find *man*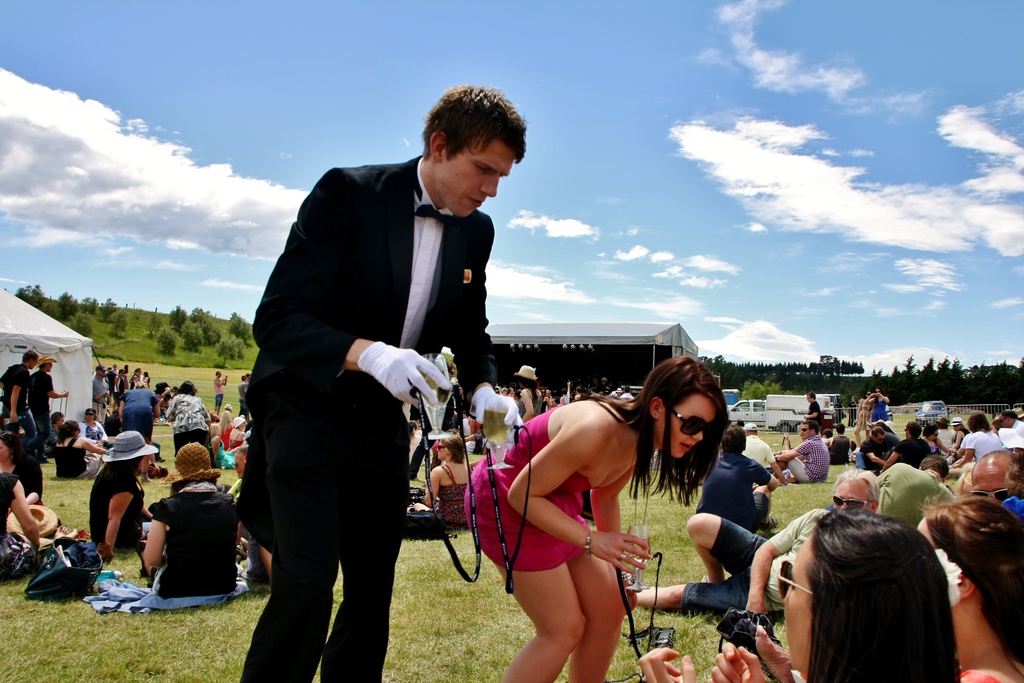
box(241, 104, 525, 651)
